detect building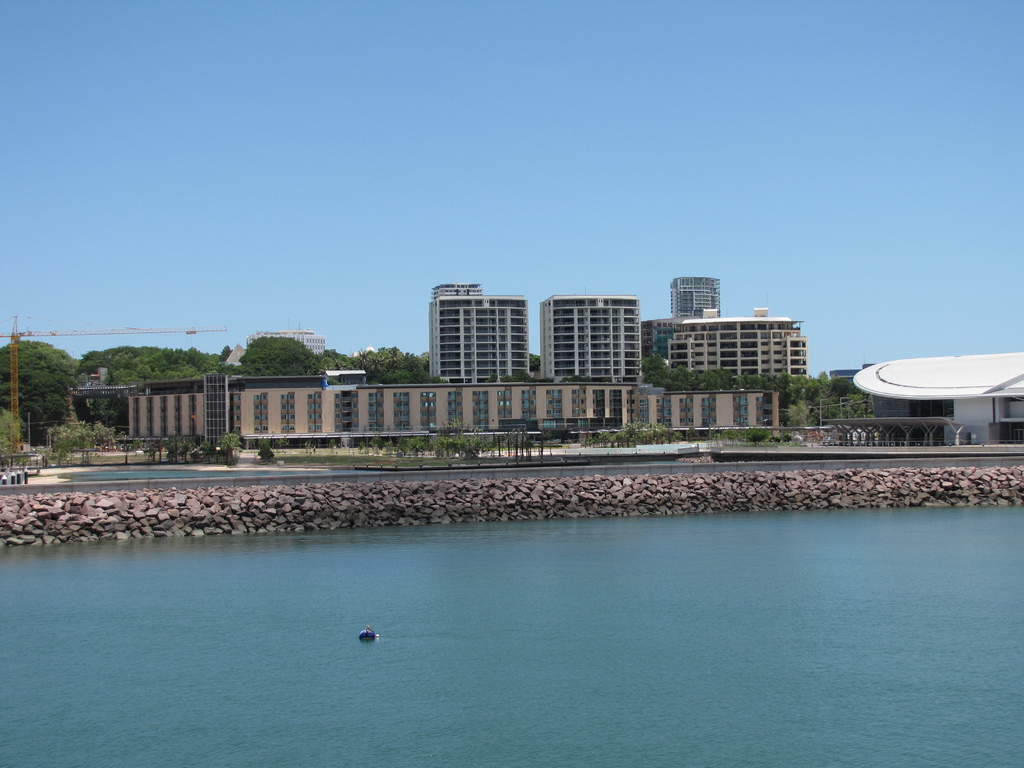
box(630, 287, 819, 404)
